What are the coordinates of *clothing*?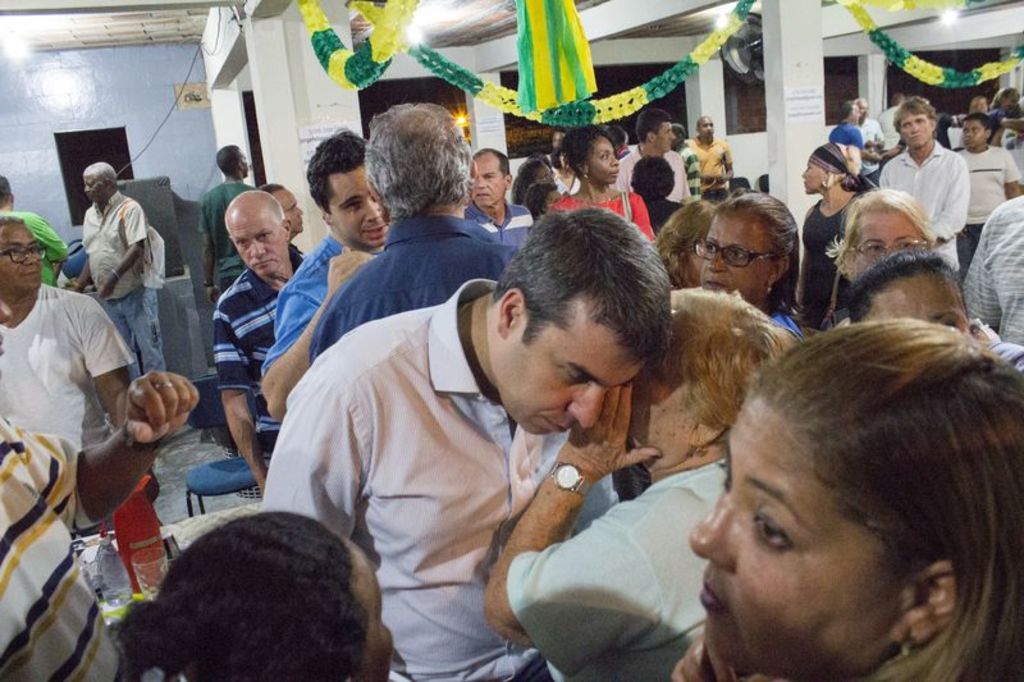
508/448/731/681.
